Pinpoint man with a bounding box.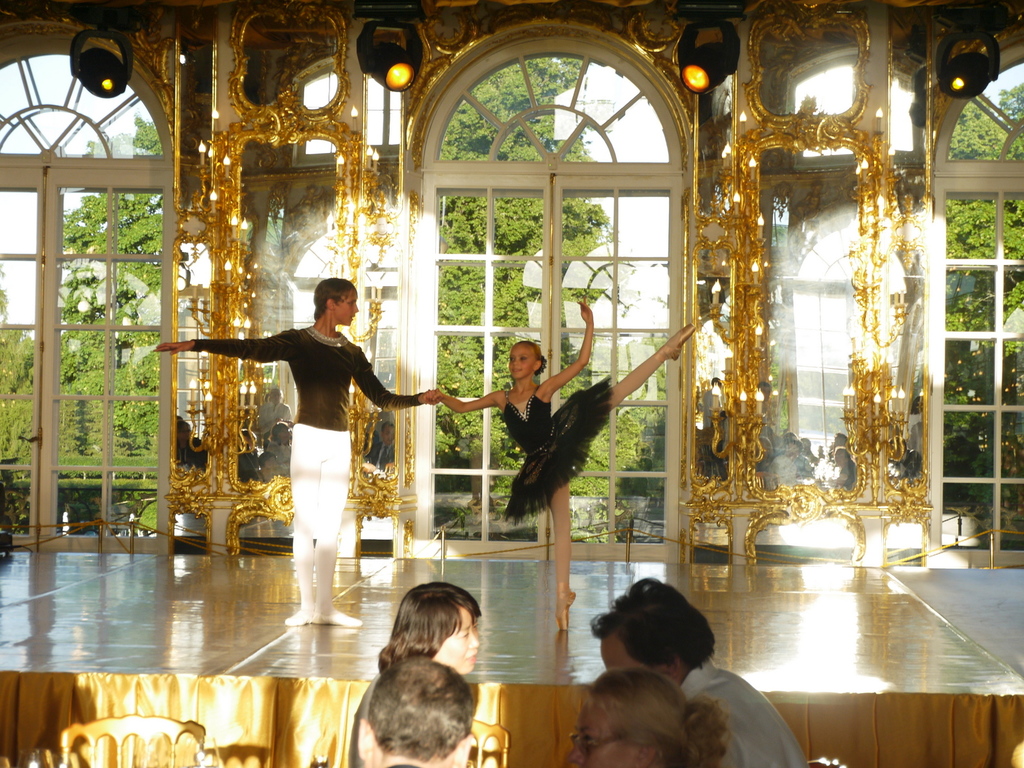
bbox=[584, 568, 814, 767].
